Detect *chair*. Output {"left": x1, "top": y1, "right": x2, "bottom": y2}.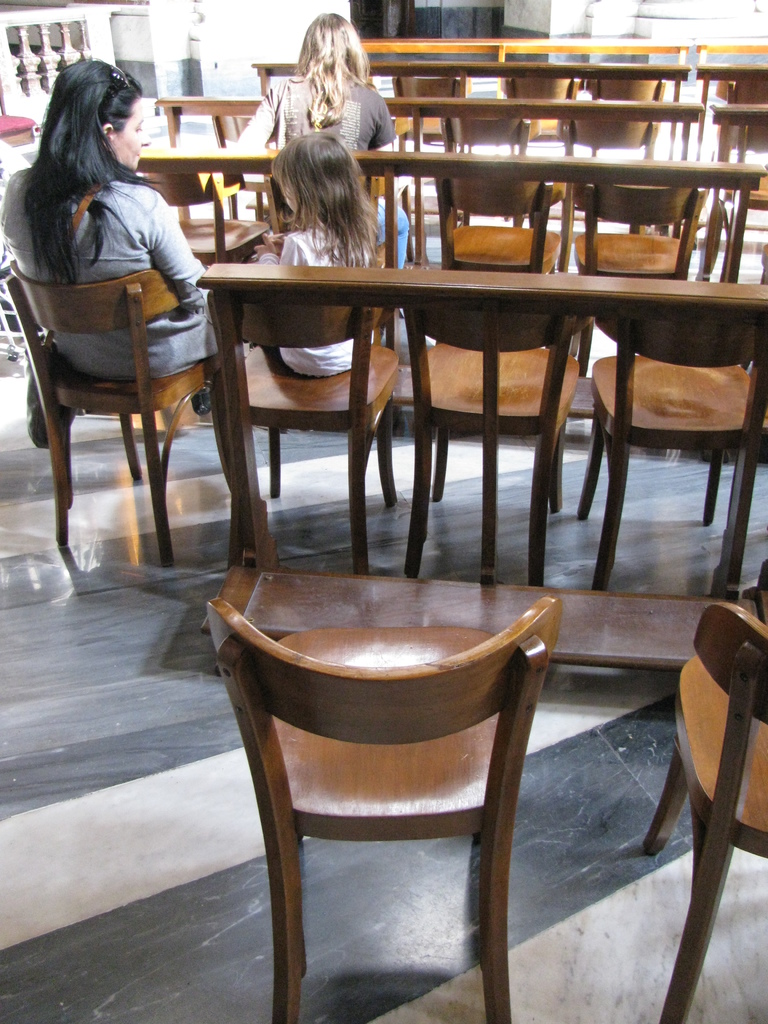
{"left": 443, "top": 106, "right": 536, "bottom": 154}.
